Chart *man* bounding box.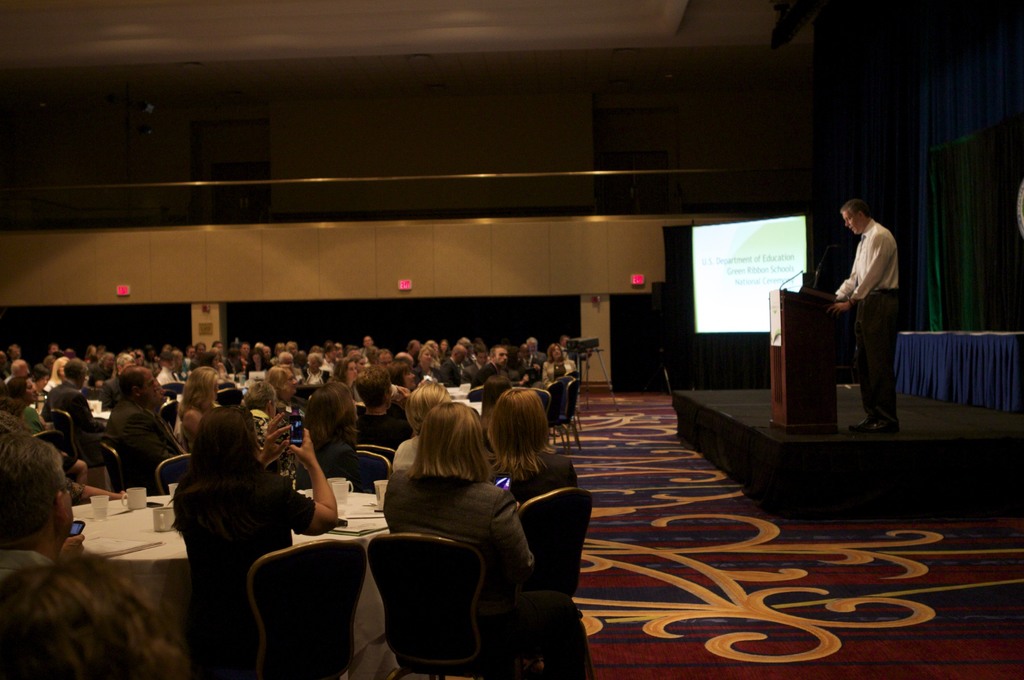
Charted: (438,343,468,387).
